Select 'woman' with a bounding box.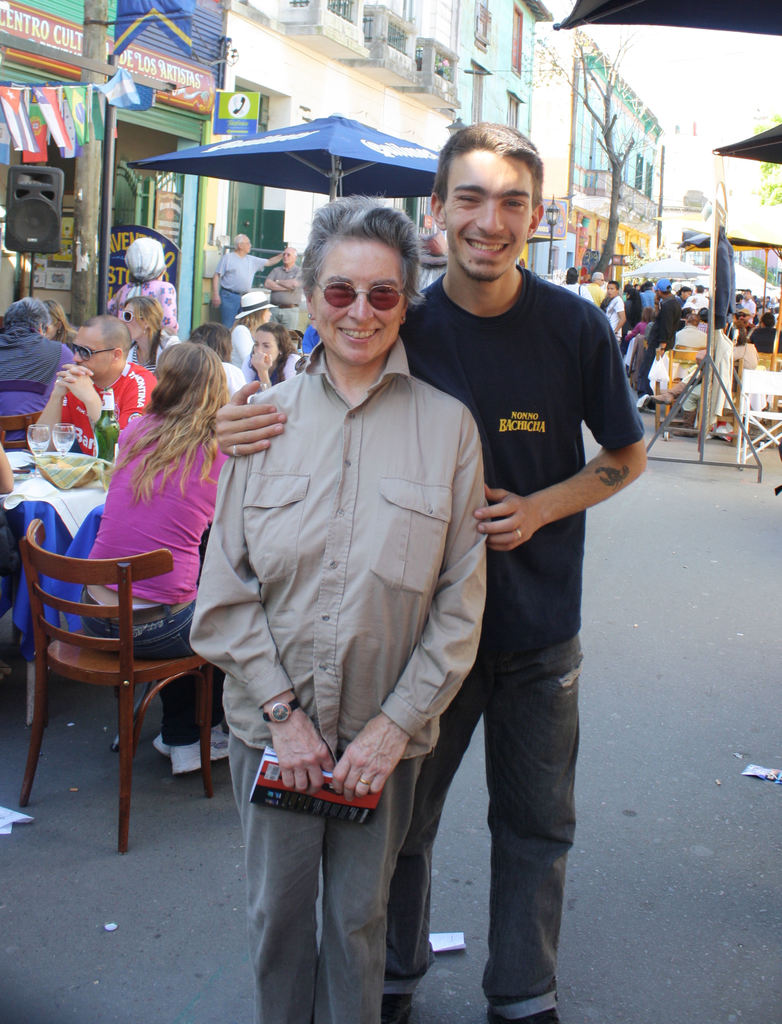
locate(80, 336, 249, 739).
